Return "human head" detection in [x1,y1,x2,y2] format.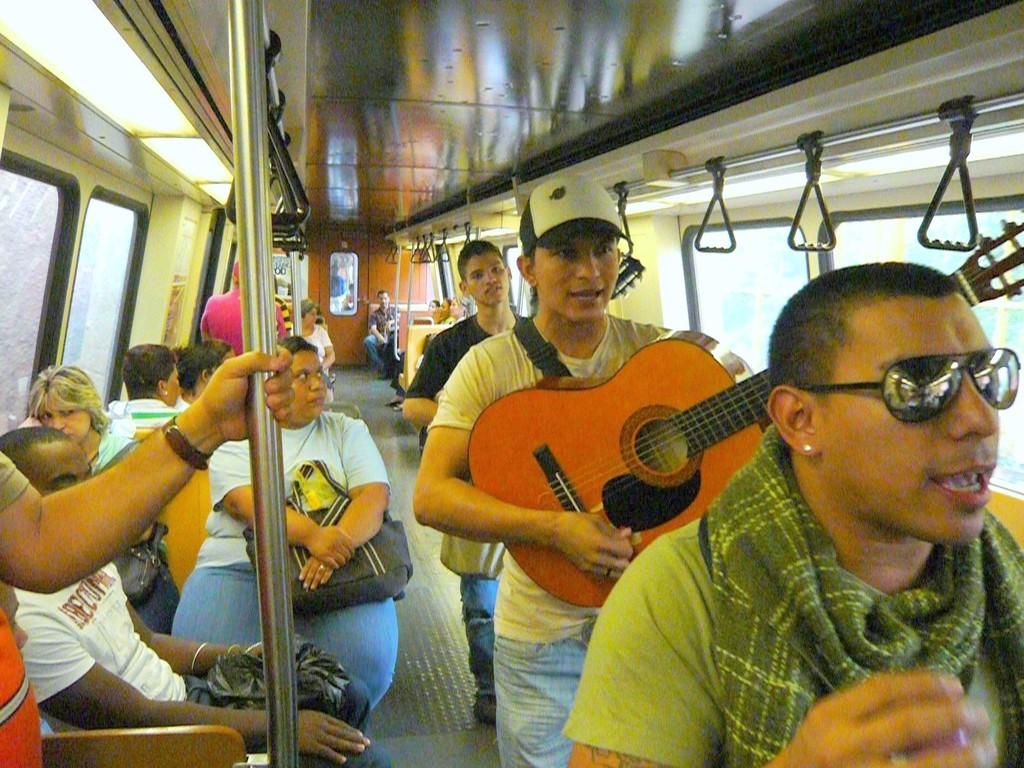
[458,237,512,308].
